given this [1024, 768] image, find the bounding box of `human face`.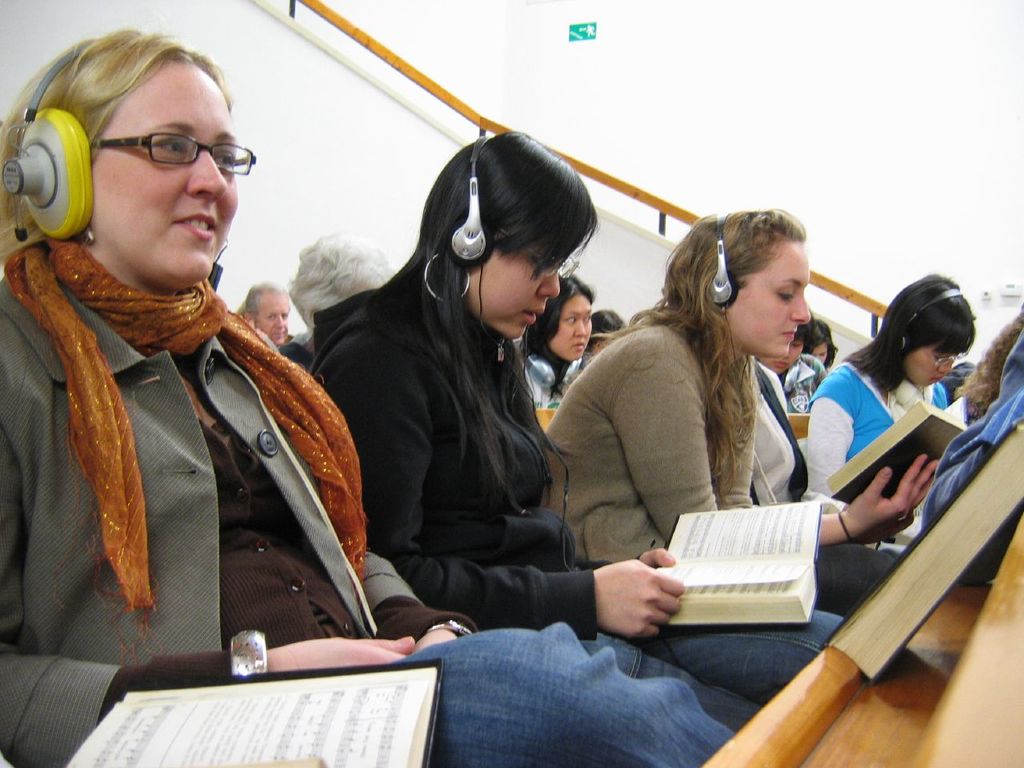
crop(91, 69, 238, 289).
